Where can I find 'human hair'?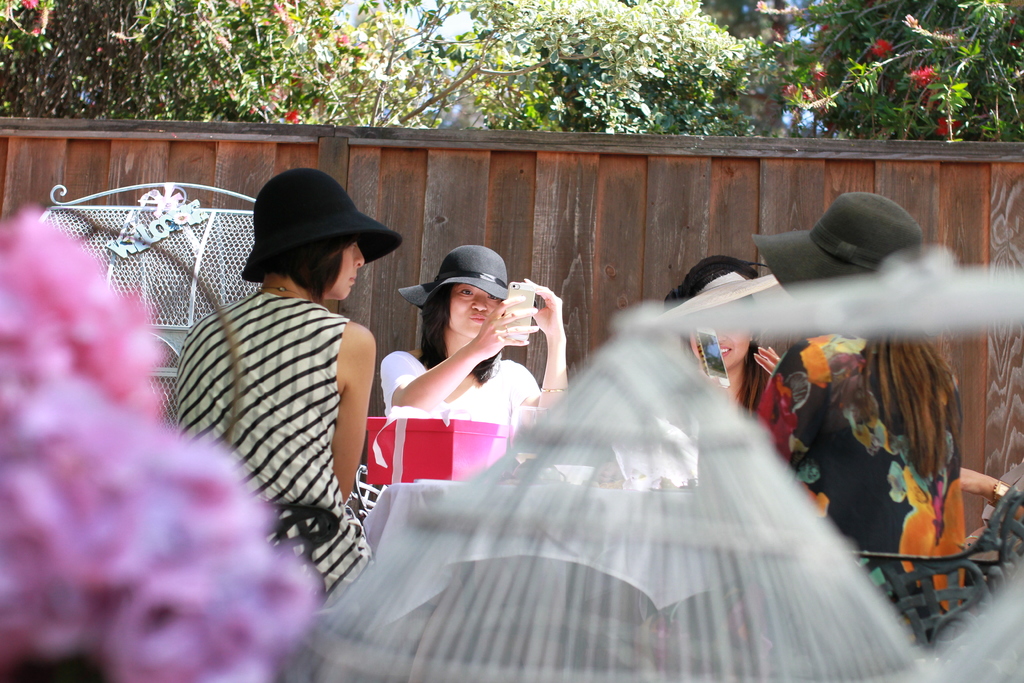
You can find it at [664, 252, 767, 423].
